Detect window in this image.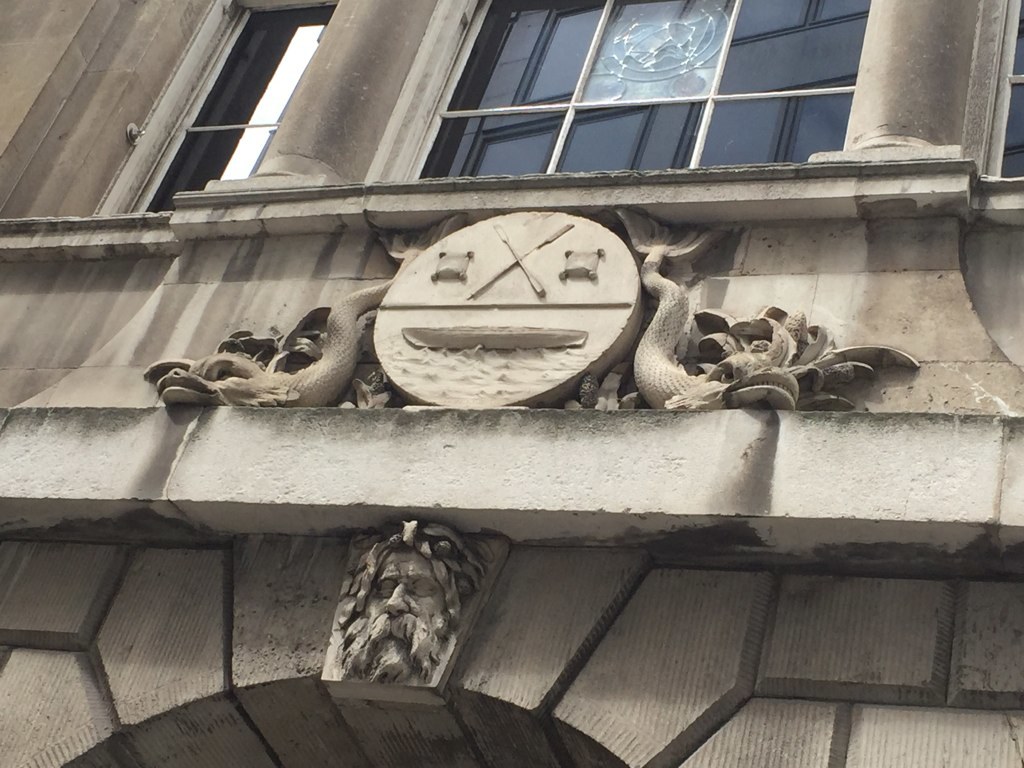
Detection: BBox(95, 0, 338, 210).
